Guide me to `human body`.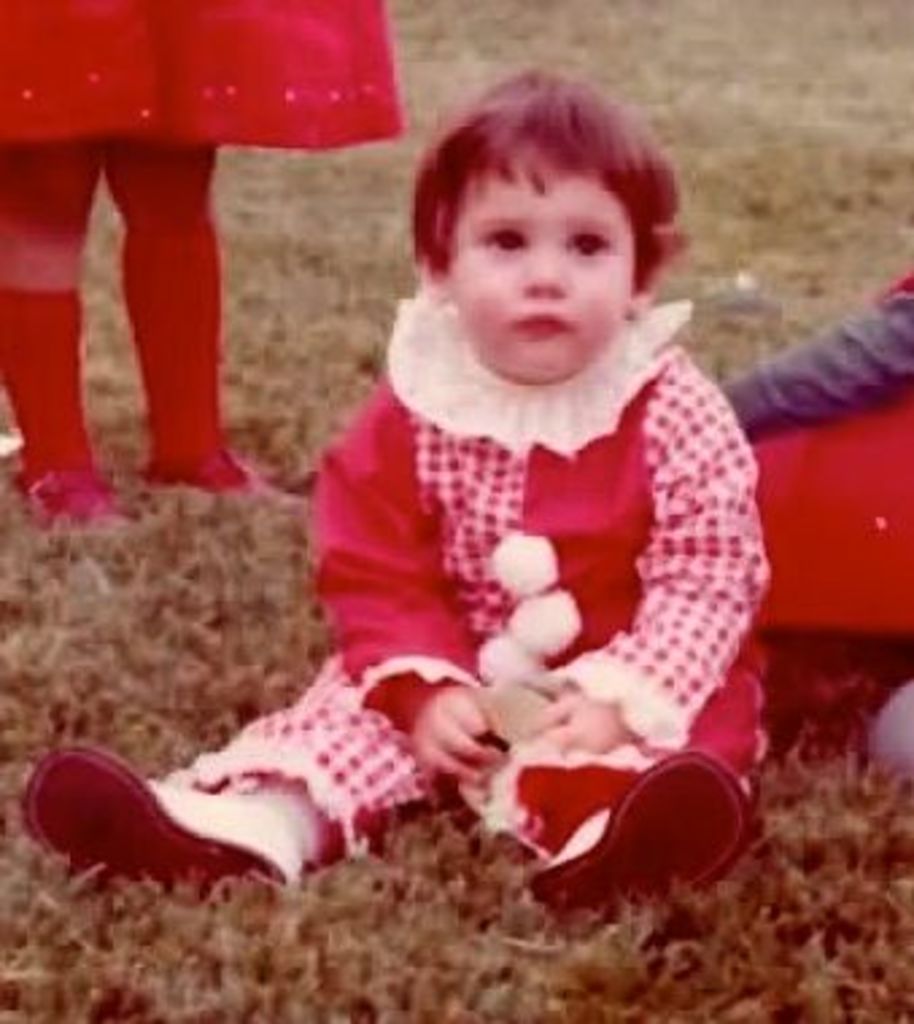
Guidance: locate(13, 73, 785, 930).
